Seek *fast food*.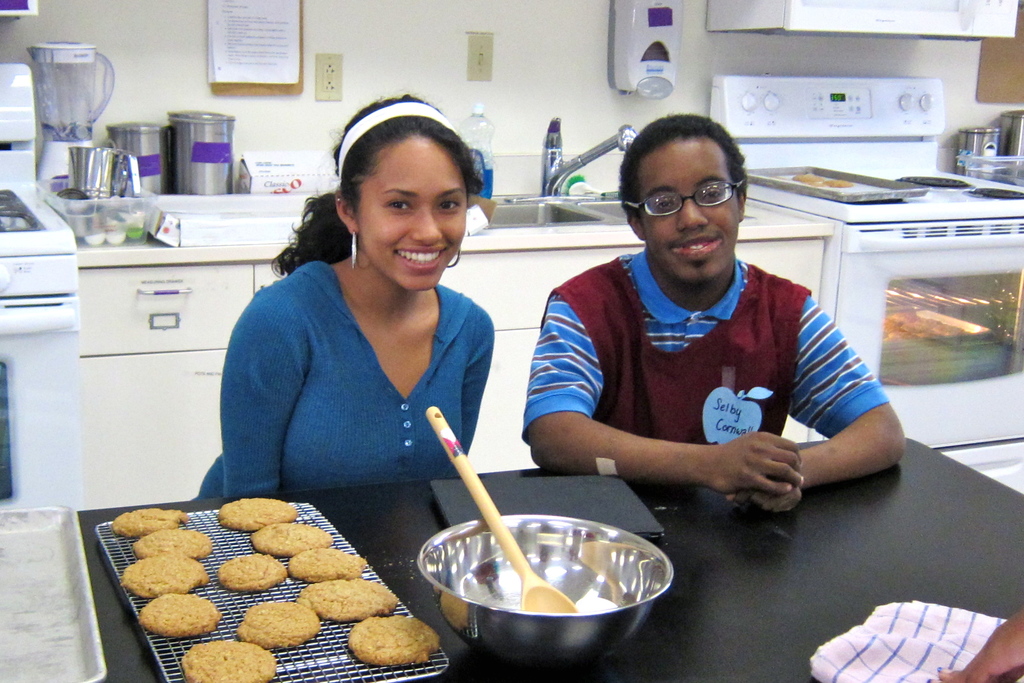
[x1=345, y1=613, x2=440, y2=668].
